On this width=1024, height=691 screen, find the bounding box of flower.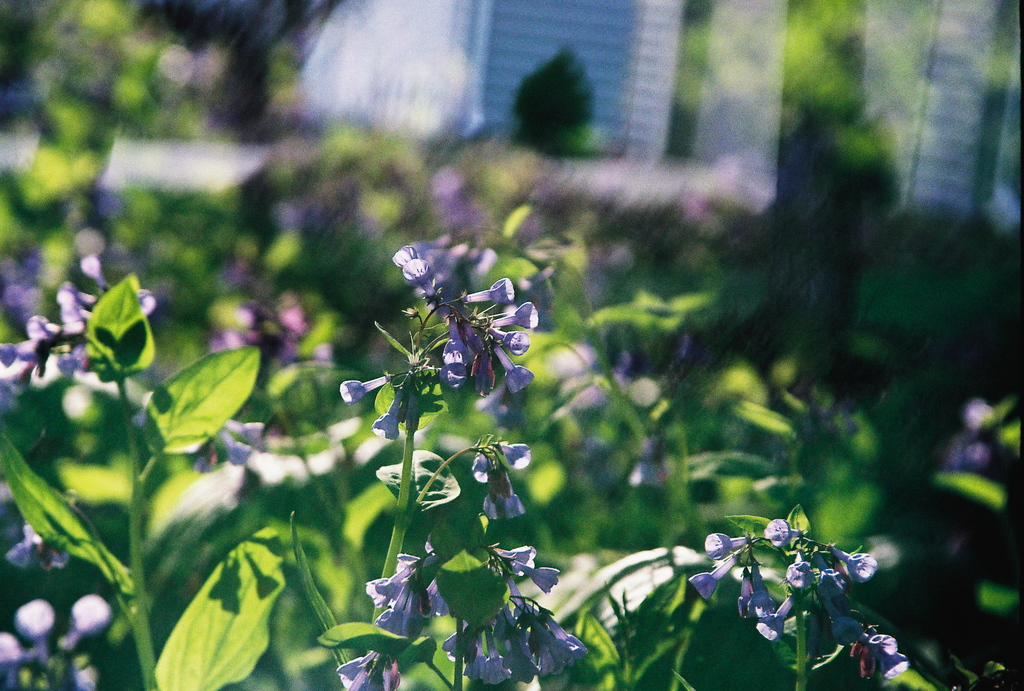
Bounding box: bbox=[369, 383, 407, 444].
